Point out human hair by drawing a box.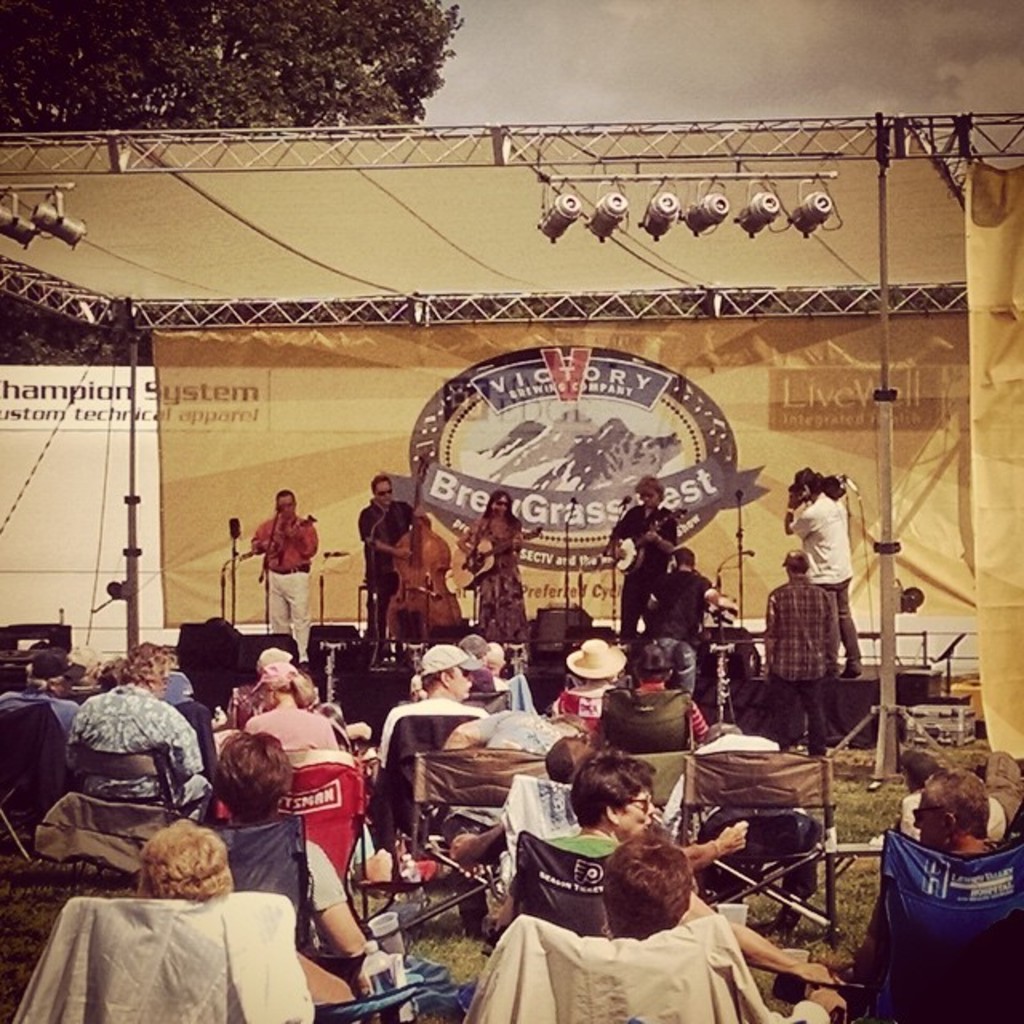
[802, 466, 829, 498].
